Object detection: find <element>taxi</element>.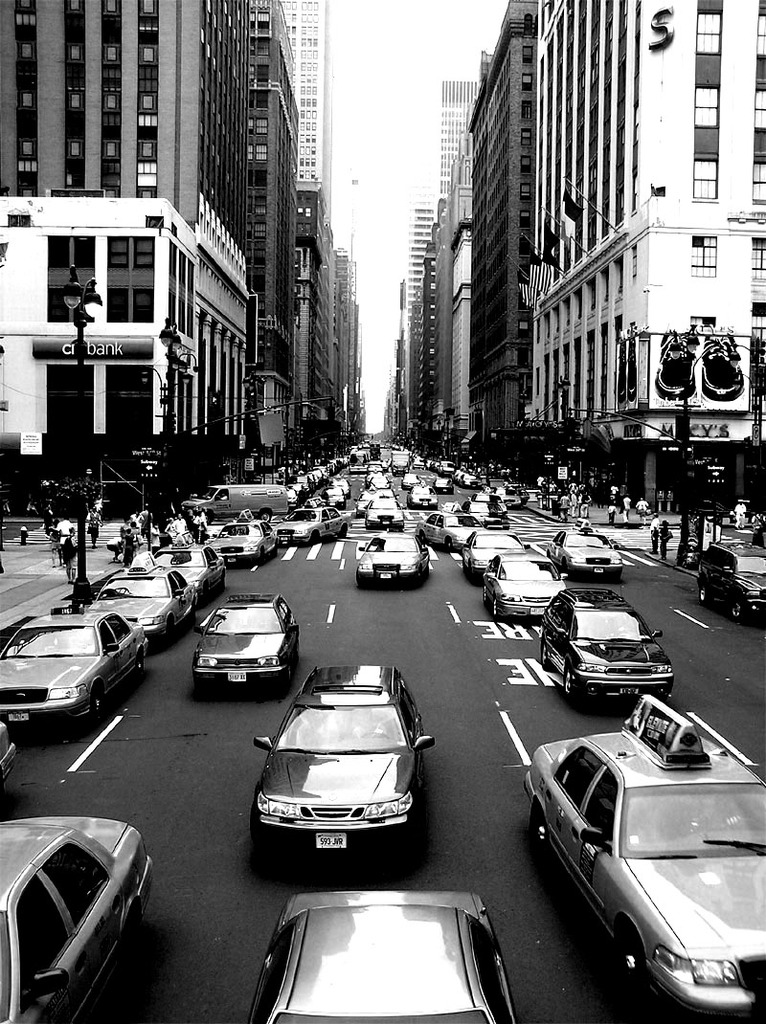
box=[410, 480, 437, 508].
